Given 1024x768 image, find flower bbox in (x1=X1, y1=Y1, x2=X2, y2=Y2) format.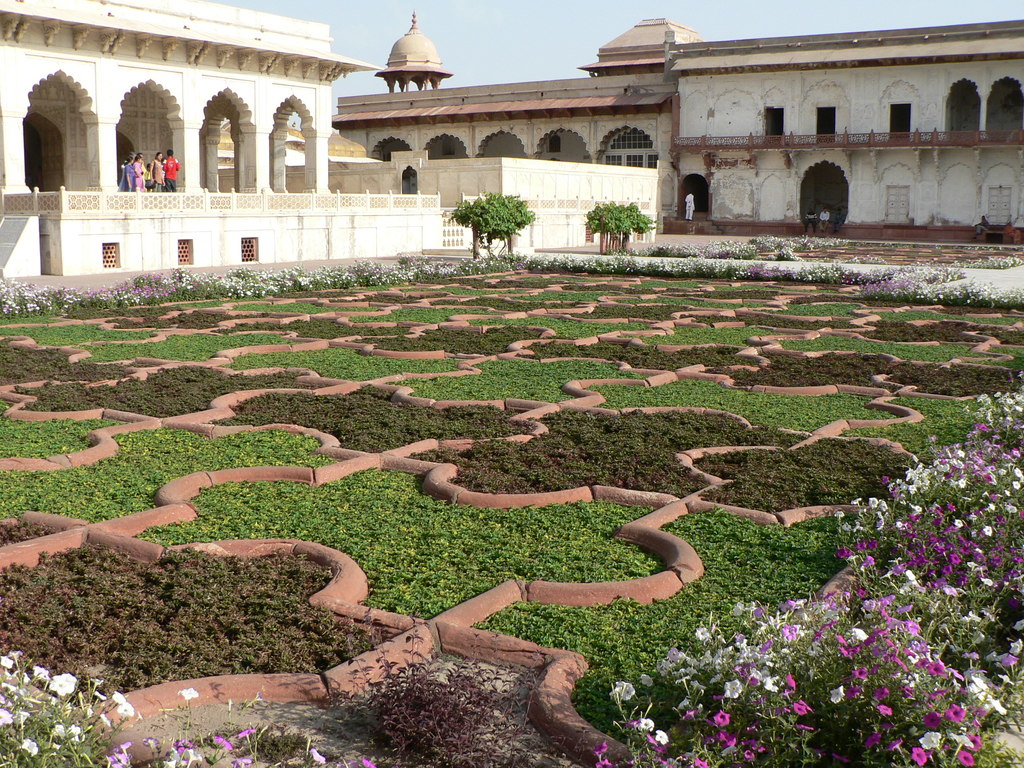
(x1=49, y1=667, x2=78, y2=700).
